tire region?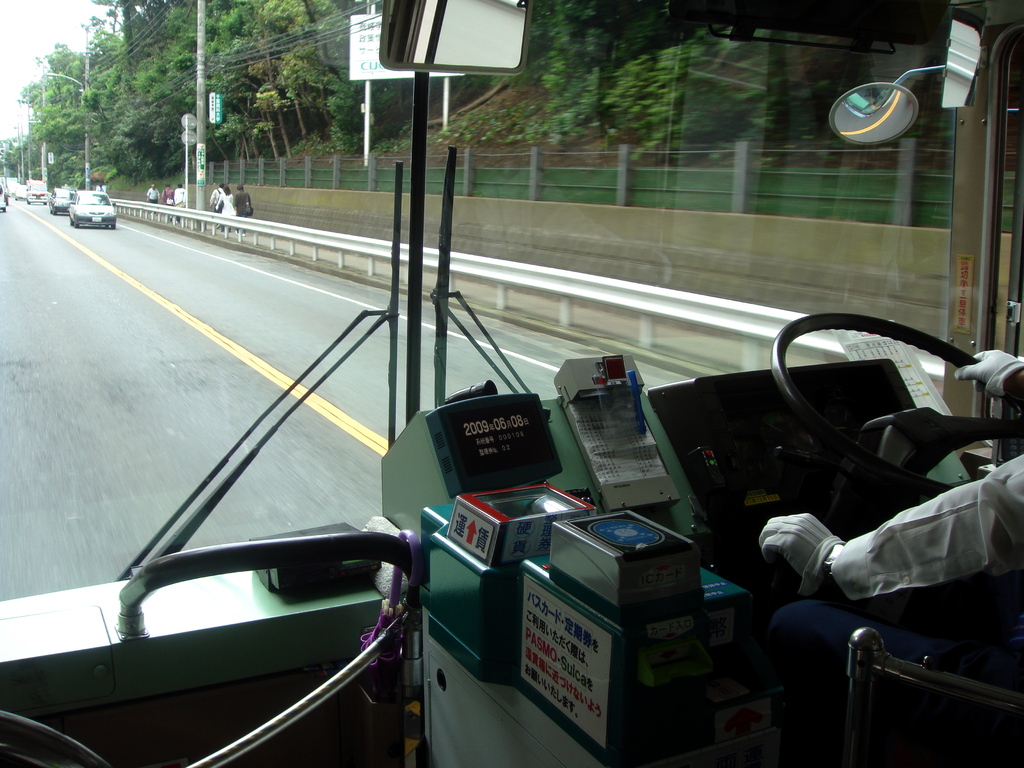
(left=109, top=223, right=115, bottom=229)
